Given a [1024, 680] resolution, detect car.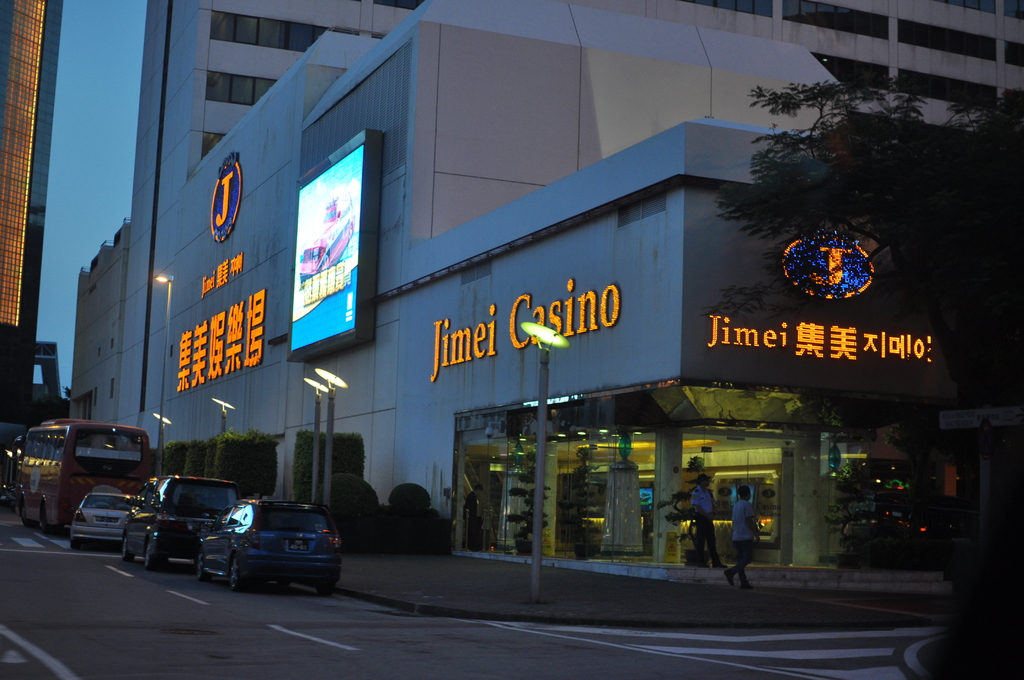
bbox=[69, 492, 135, 549].
